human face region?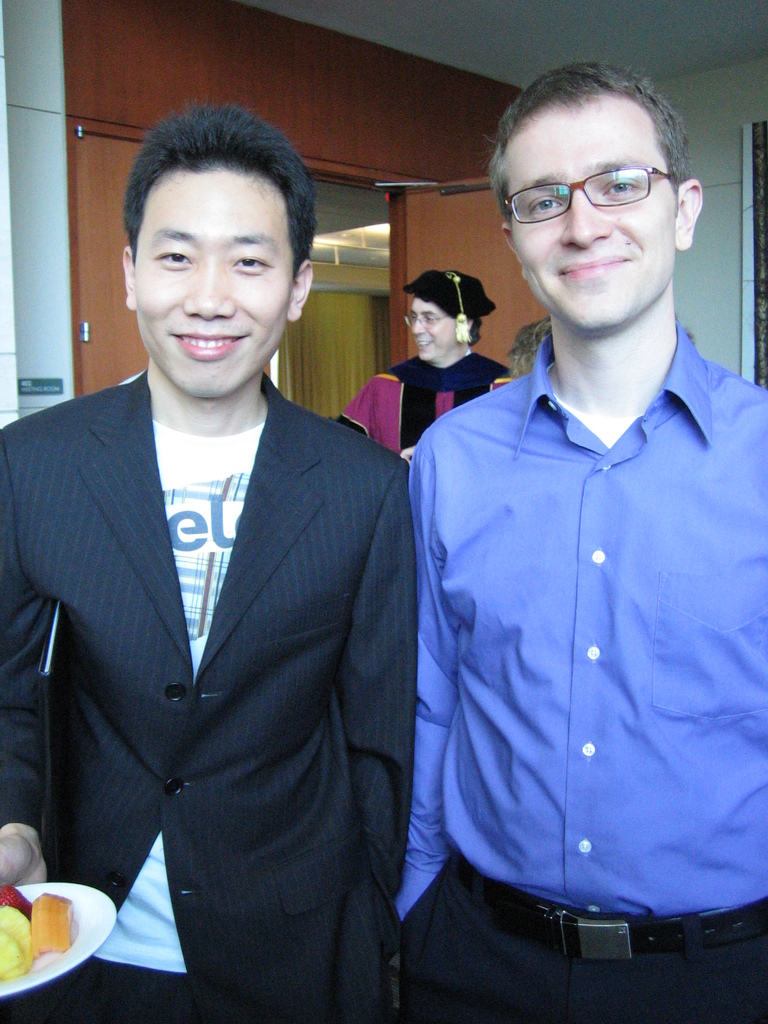
509, 115, 675, 330
